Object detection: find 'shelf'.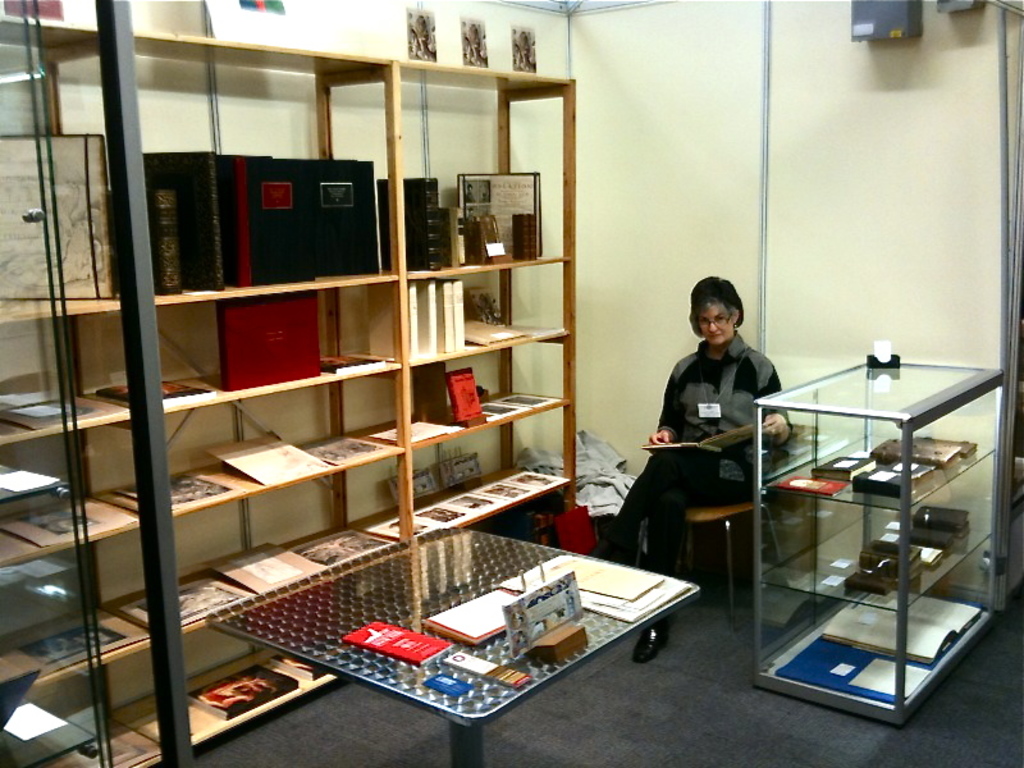
[x1=52, y1=270, x2=402, y2=406].
